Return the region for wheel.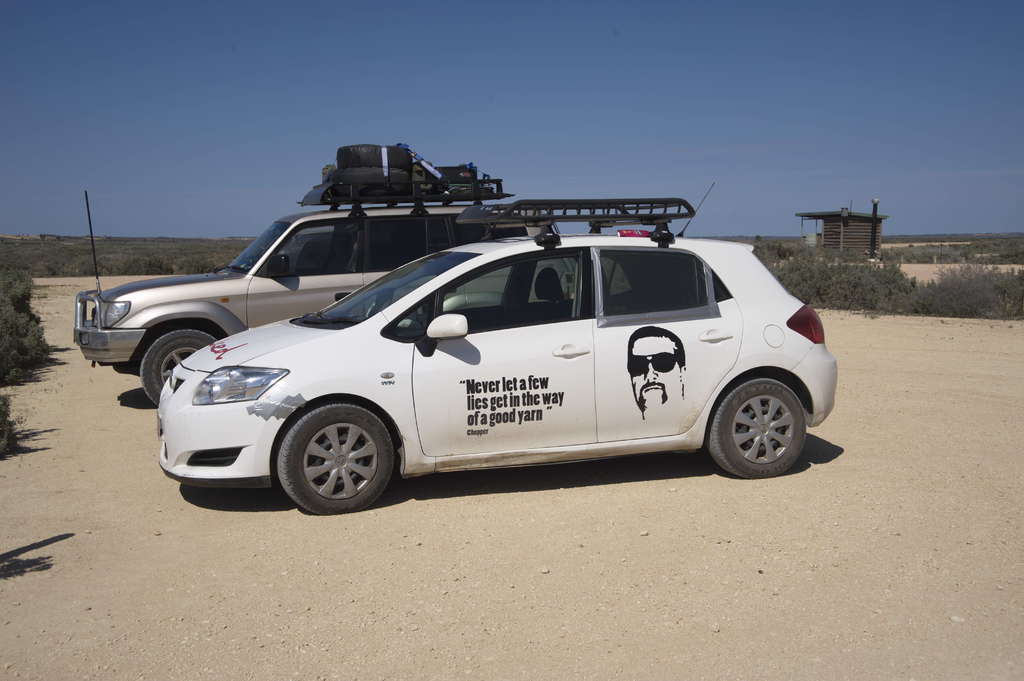
Rect(139, 330, 214, 407).
